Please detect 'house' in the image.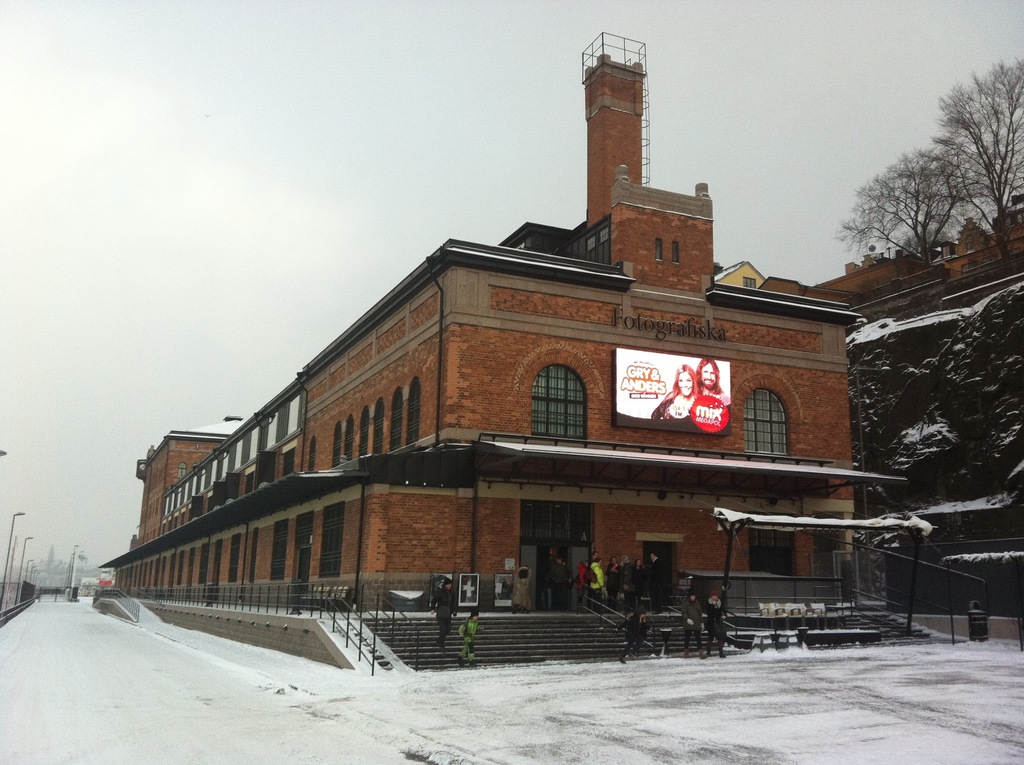
[left=148, top=99, right=882, bottom=663].
